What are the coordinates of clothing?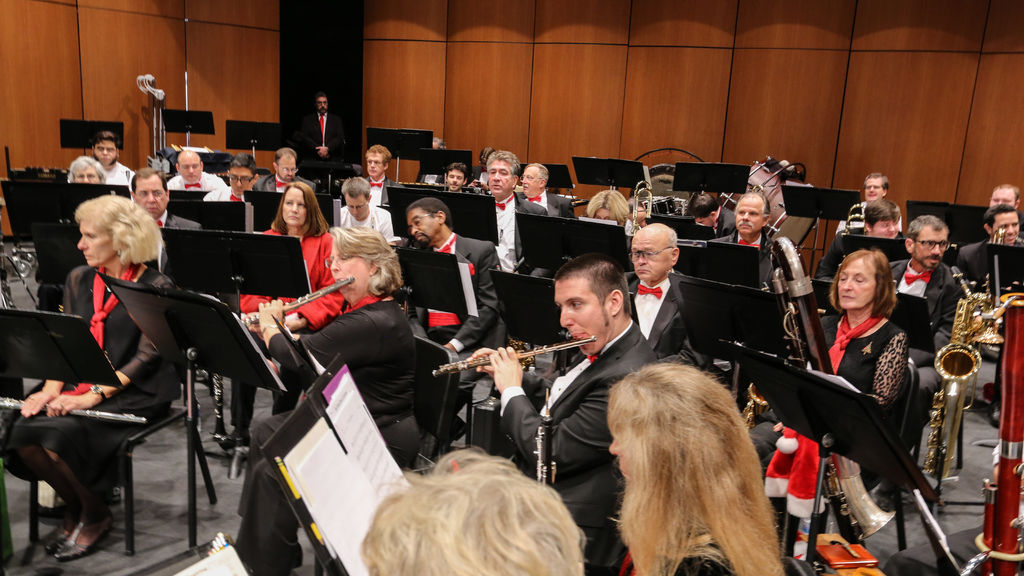
<box>431,232,503,431</box>.
